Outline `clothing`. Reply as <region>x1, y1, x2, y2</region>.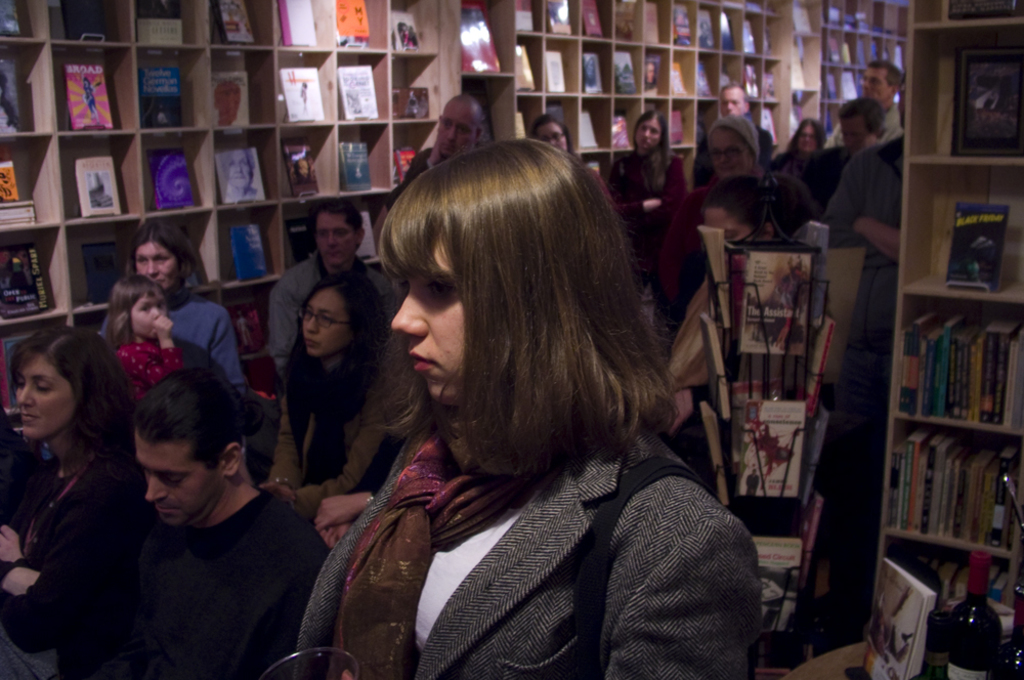
<region>308, 310, 764, 679</region>.
